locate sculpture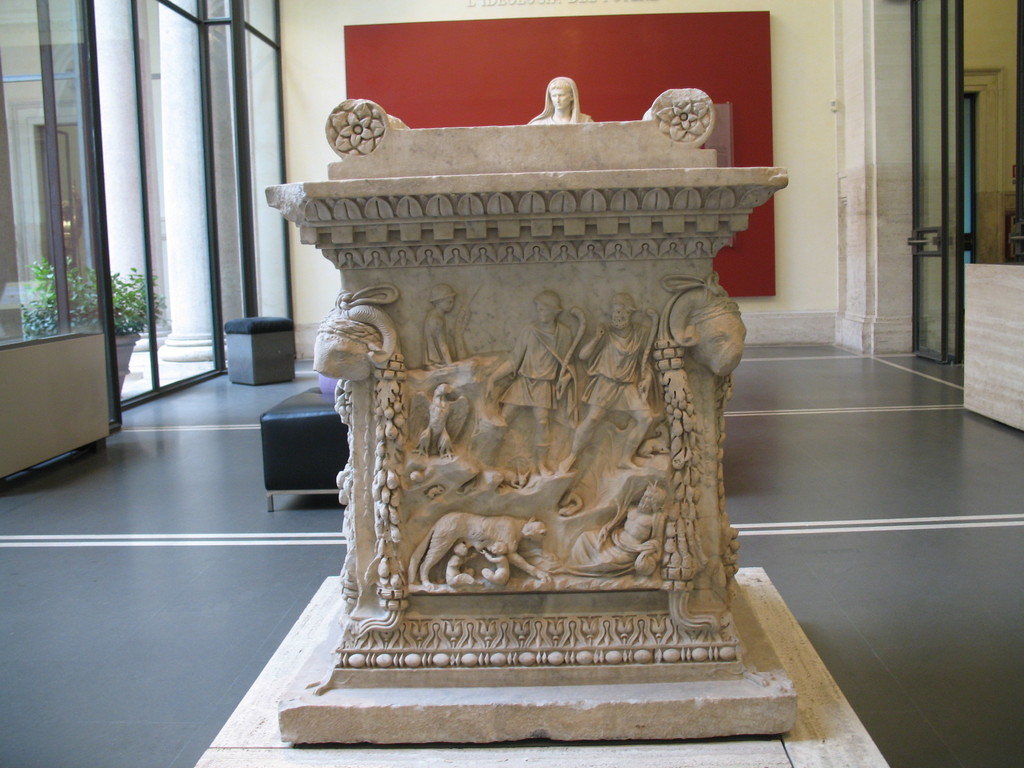
(left=466, top=286, right=578, bottom=484)
